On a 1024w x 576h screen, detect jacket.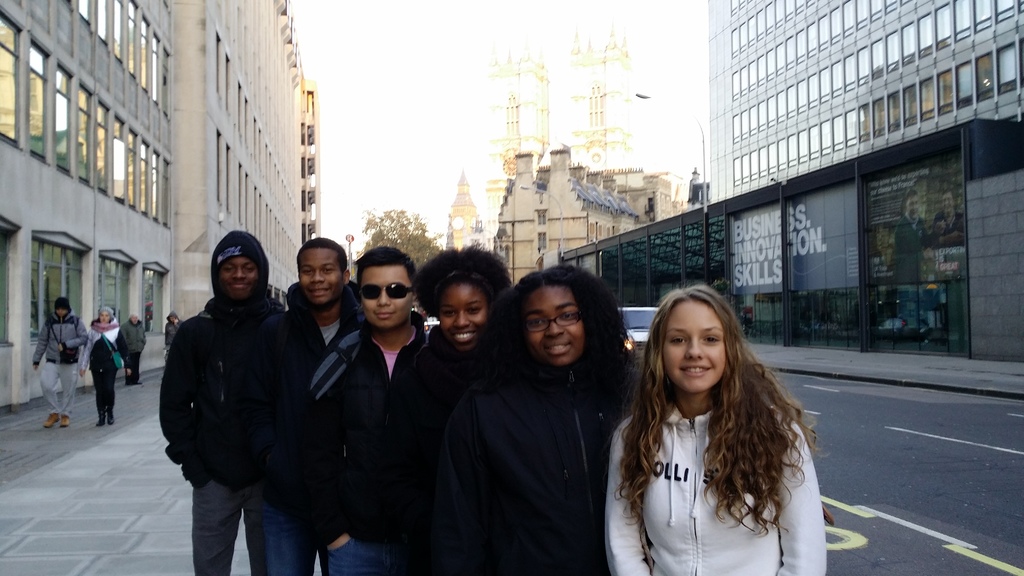
pyautogui.locateOnScreen(465, 332, 649, 575).
